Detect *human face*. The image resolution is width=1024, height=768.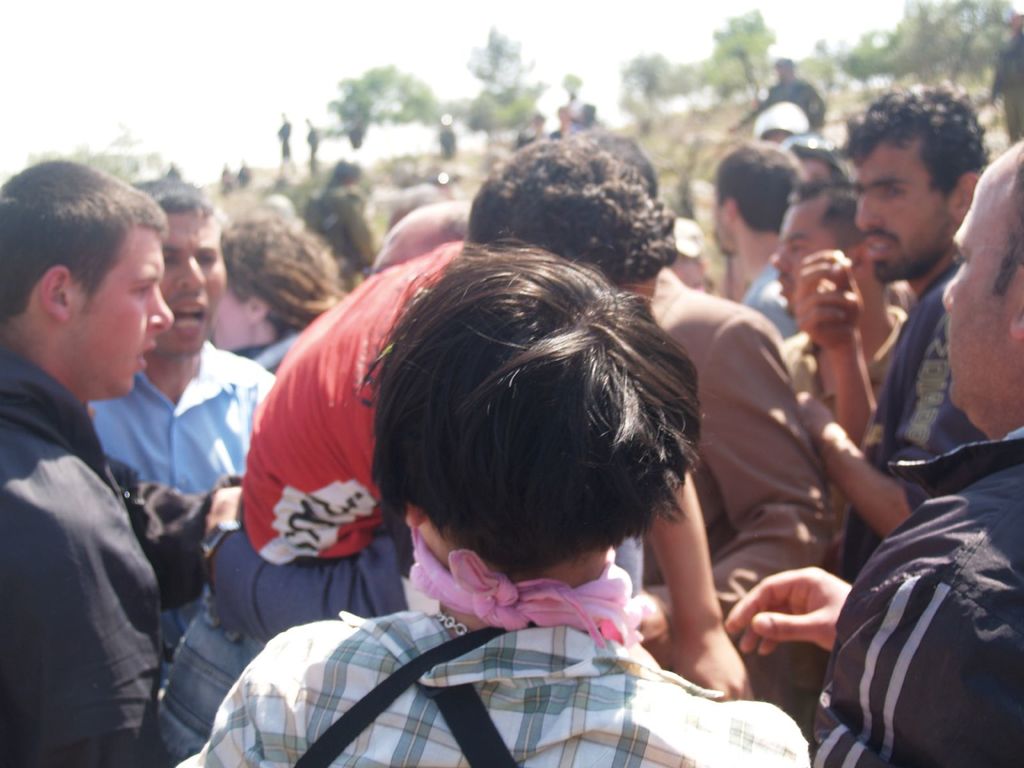
{"x1": 771, "y1": 206, "x2": 841, "y2": 319}.
